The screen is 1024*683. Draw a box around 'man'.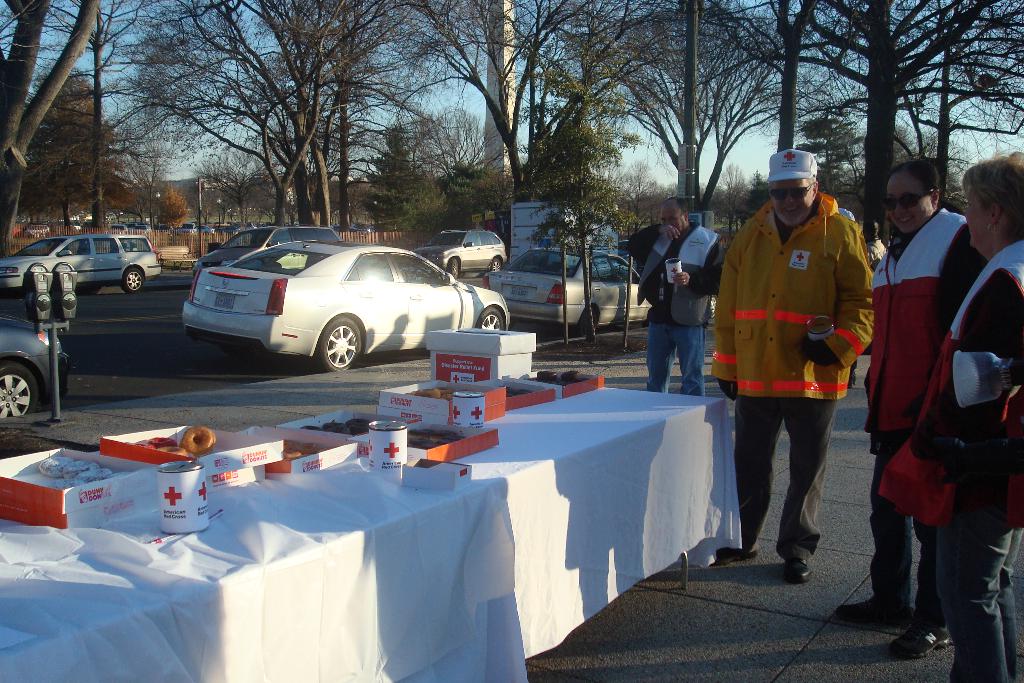
locate(728, 155, 886, 588).
